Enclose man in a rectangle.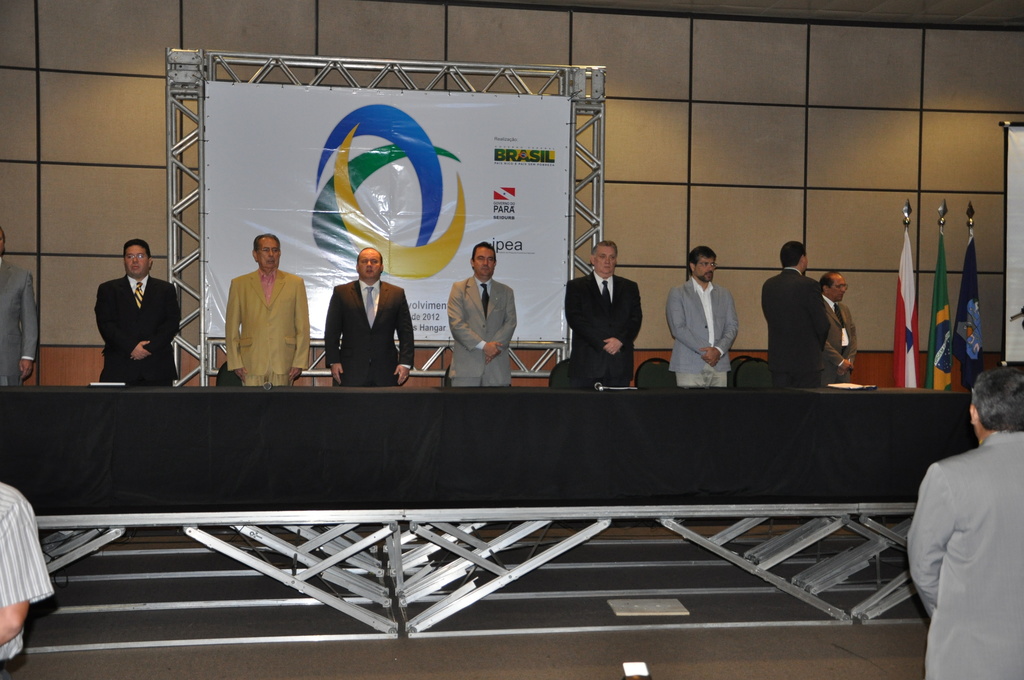
left=665, top=248, right=739, bottom=387.
